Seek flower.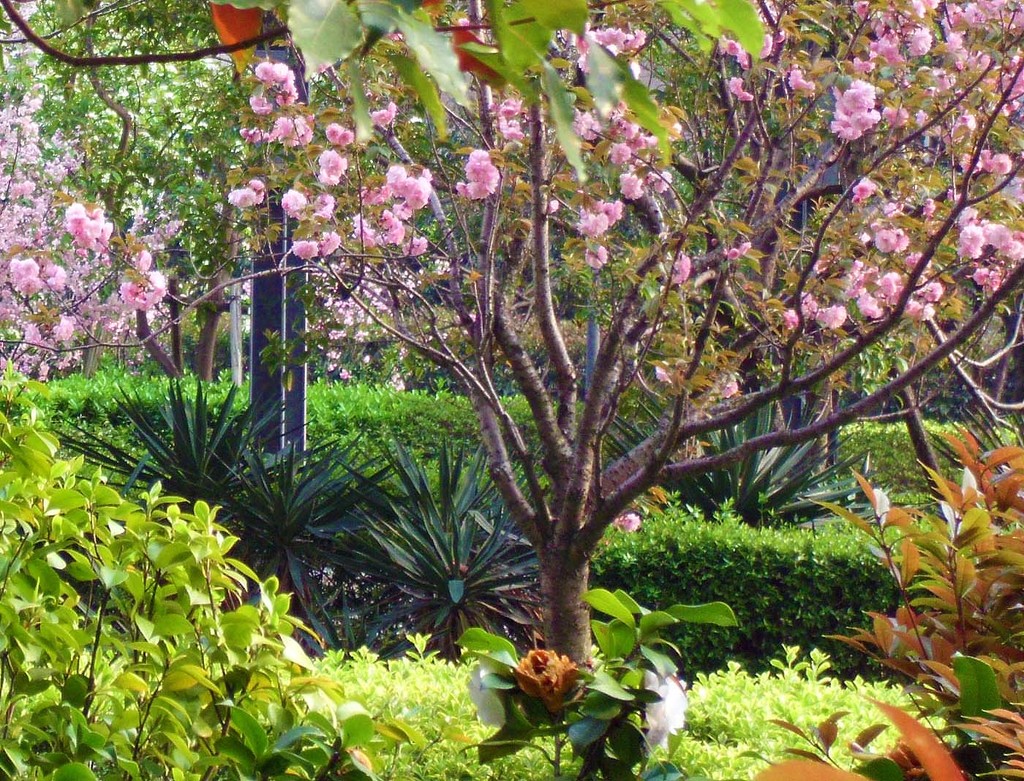
[x1=276, y1=184, x2=301, y2=211].
